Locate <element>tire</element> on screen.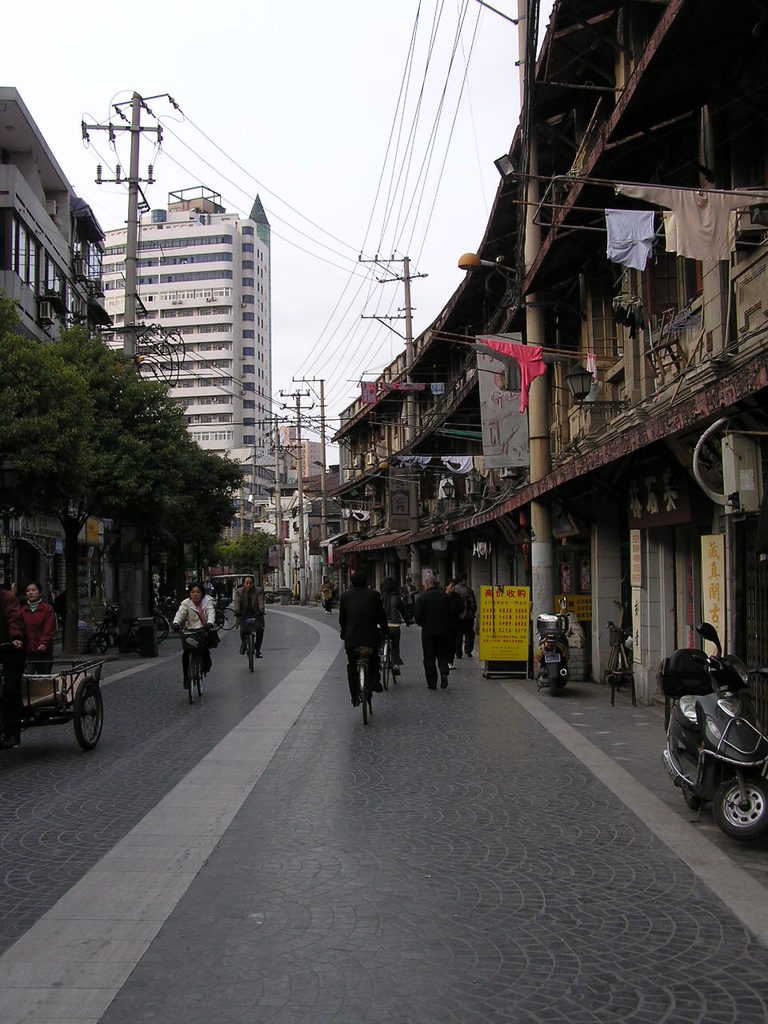
On screen at 248, 635, 254, 672.
